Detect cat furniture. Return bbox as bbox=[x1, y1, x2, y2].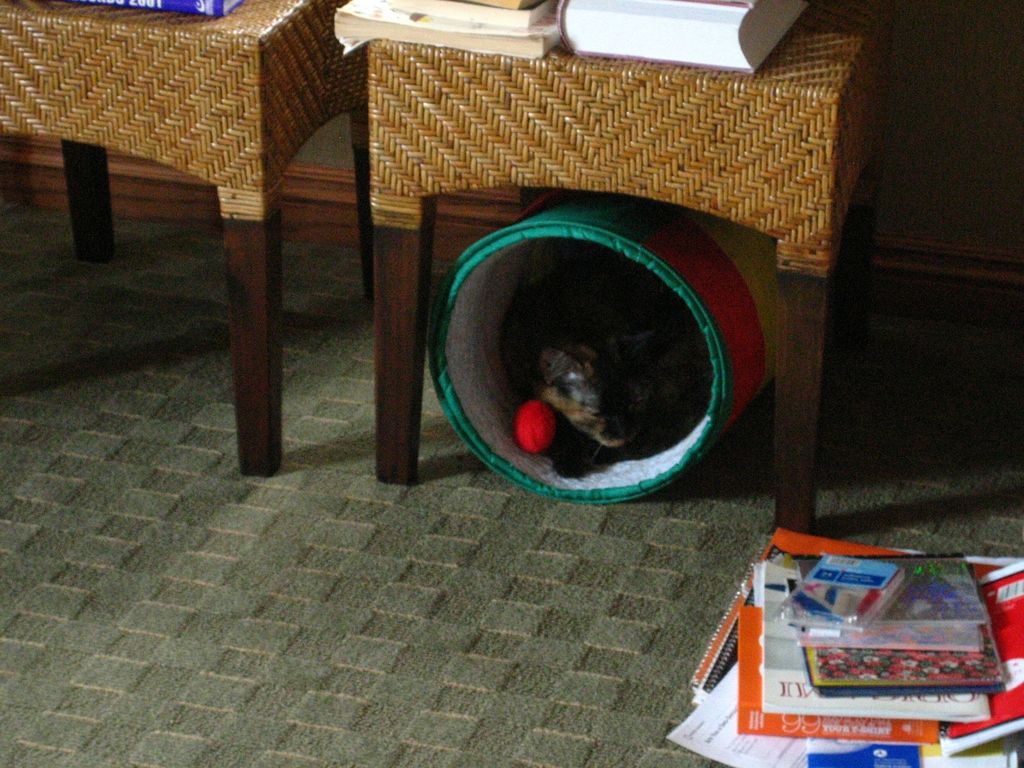
bbox=[433, 202, 765, 507].
